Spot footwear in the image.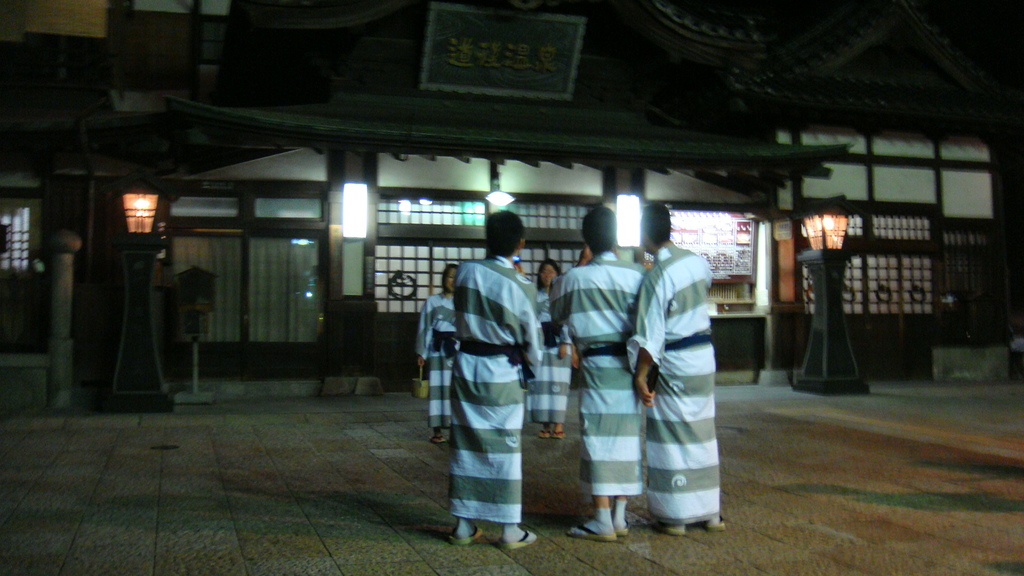
footwear found at [701, 513, 728, 536].
